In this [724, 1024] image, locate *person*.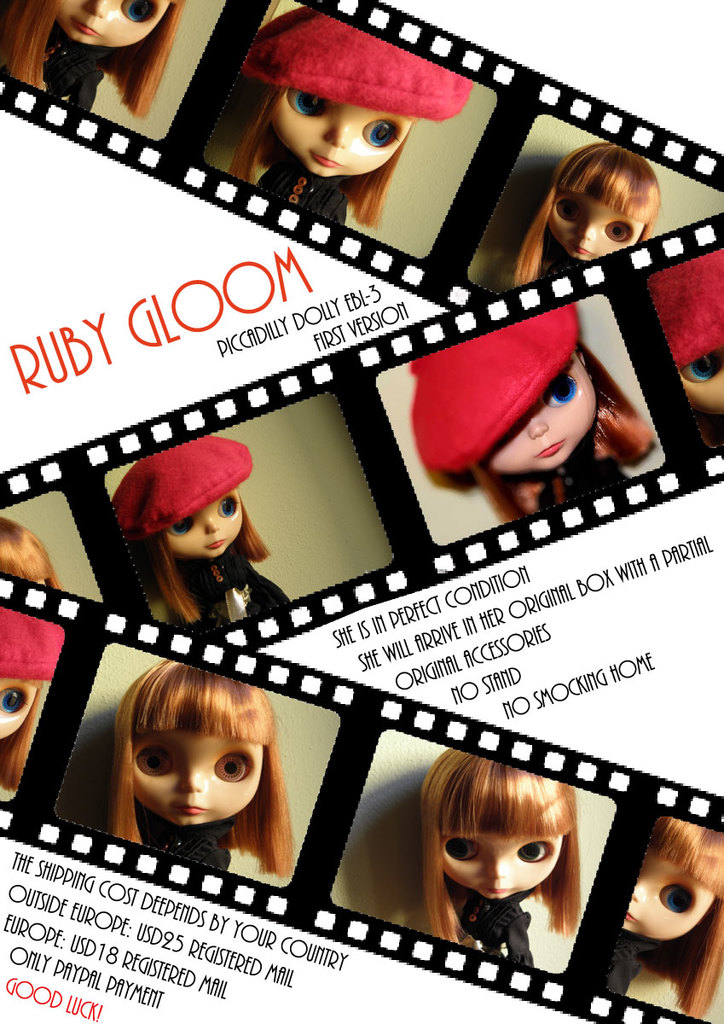
Bounding box: 646 247 723 455.
